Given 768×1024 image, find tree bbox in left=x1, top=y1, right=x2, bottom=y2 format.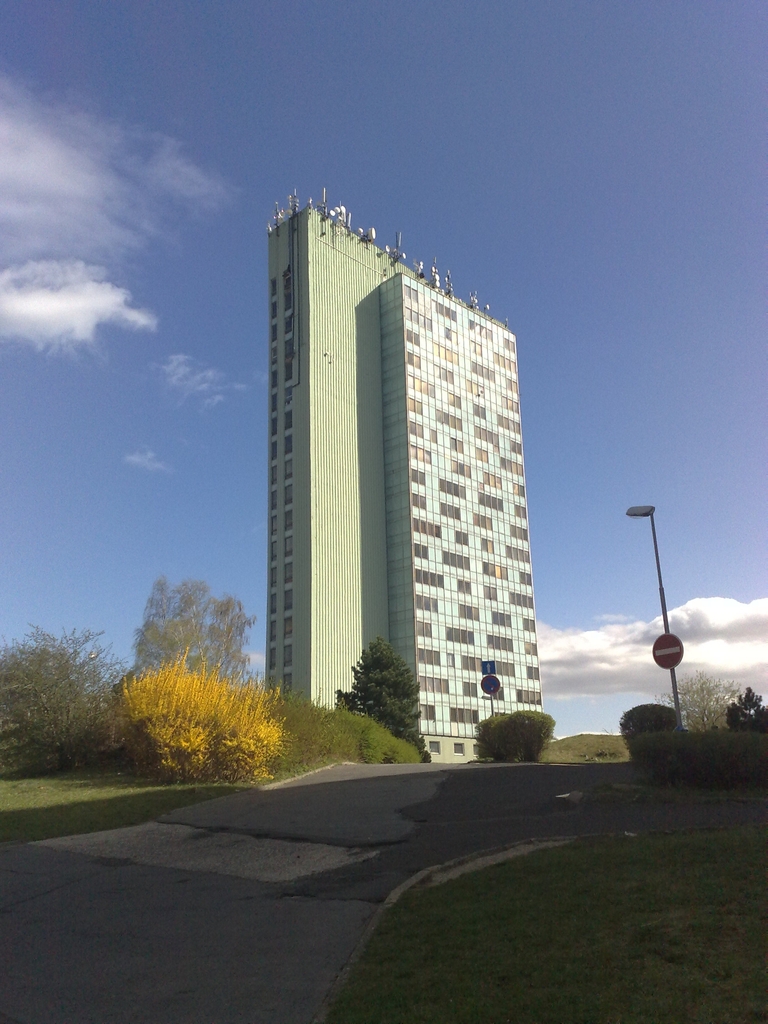
left=121, top=567, right=259, bottom=700.
